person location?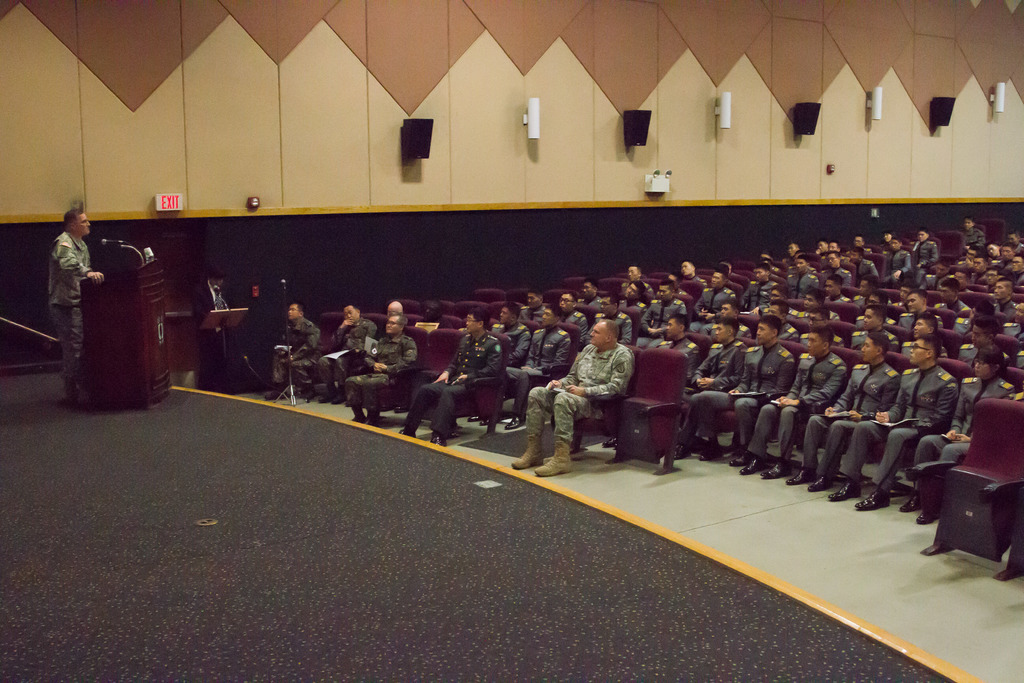
Rect(189, 266, 228, 391)
